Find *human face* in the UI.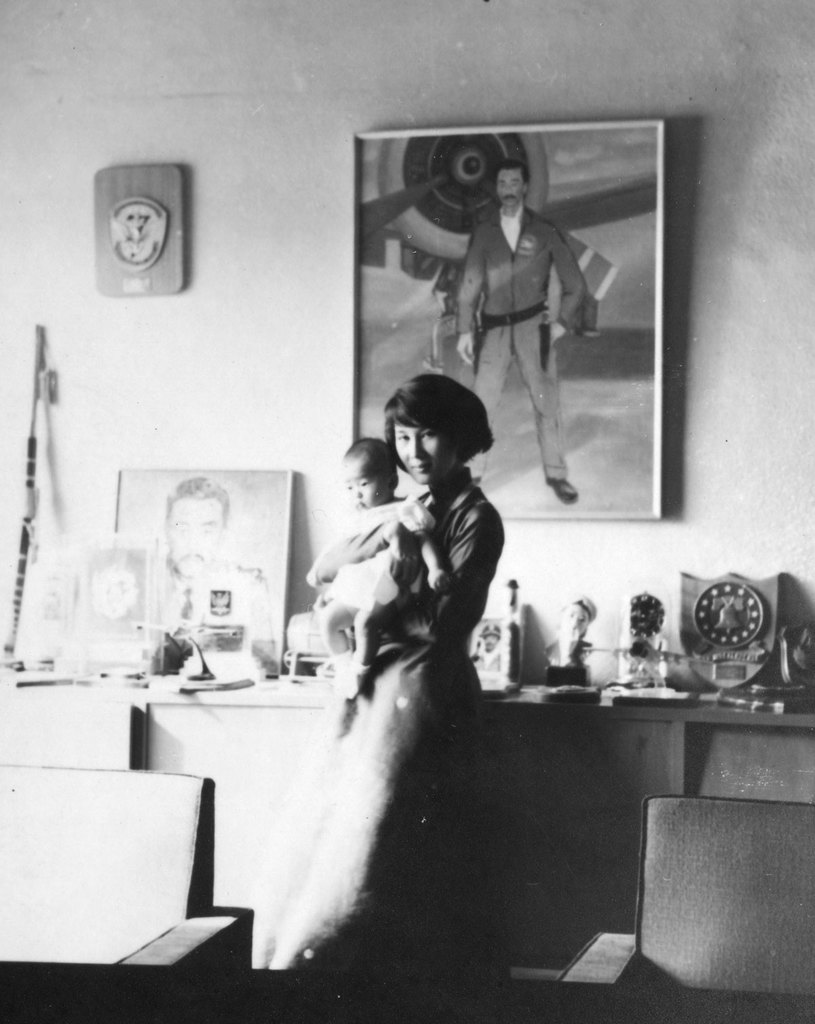
UI element at x1=168 y1=501 x2=222 y2=578.
